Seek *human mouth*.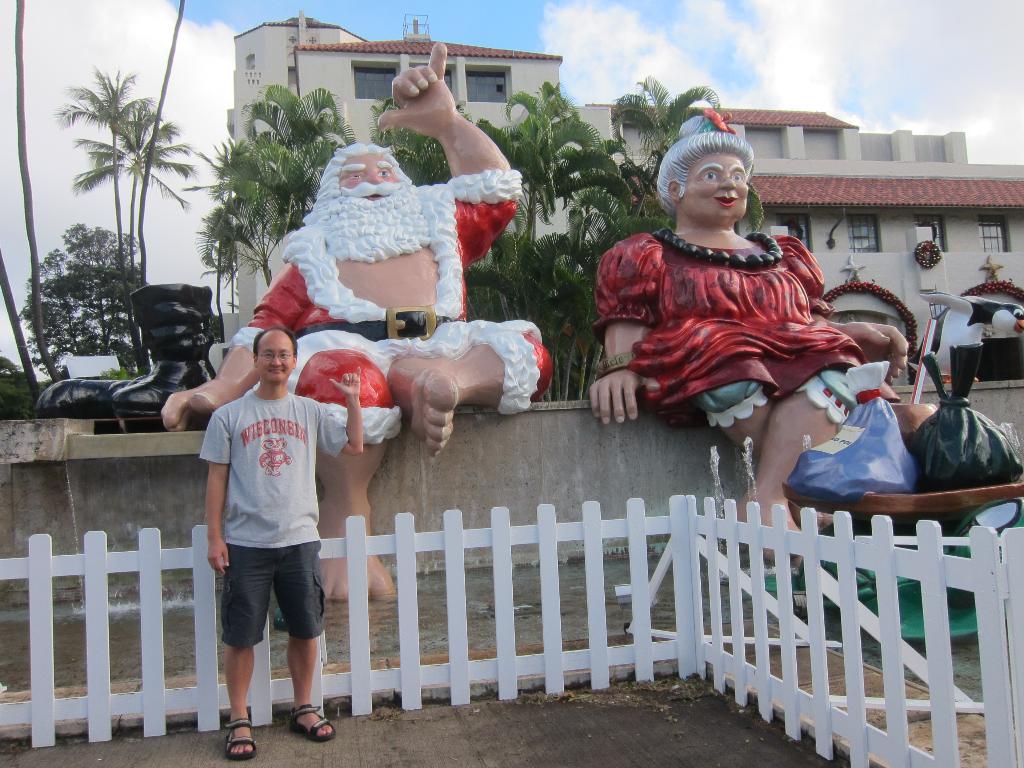
pyautogui.locateOnScreen(709, 191, 745, 212).
